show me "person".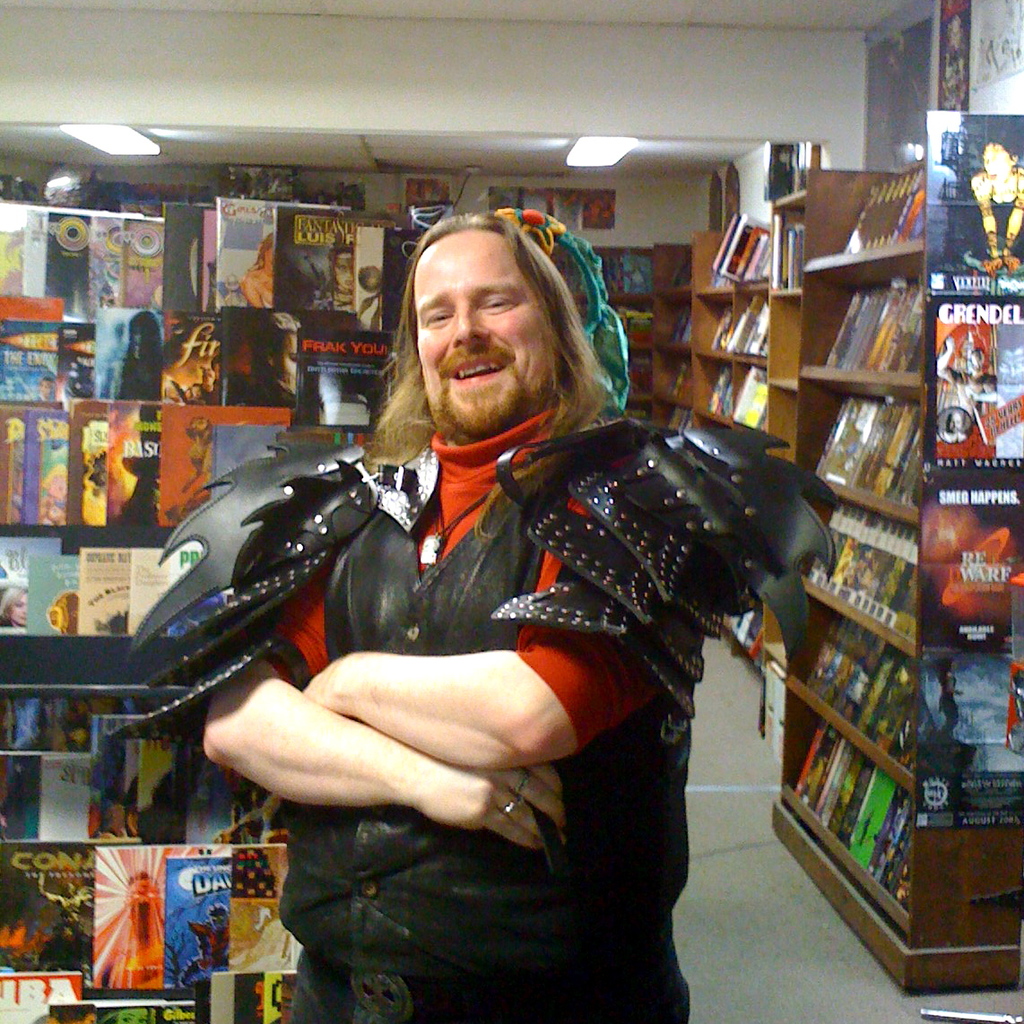
"person" is here: {"left": 160, "top": 208, "right": 730, "bottom": 1023}.
